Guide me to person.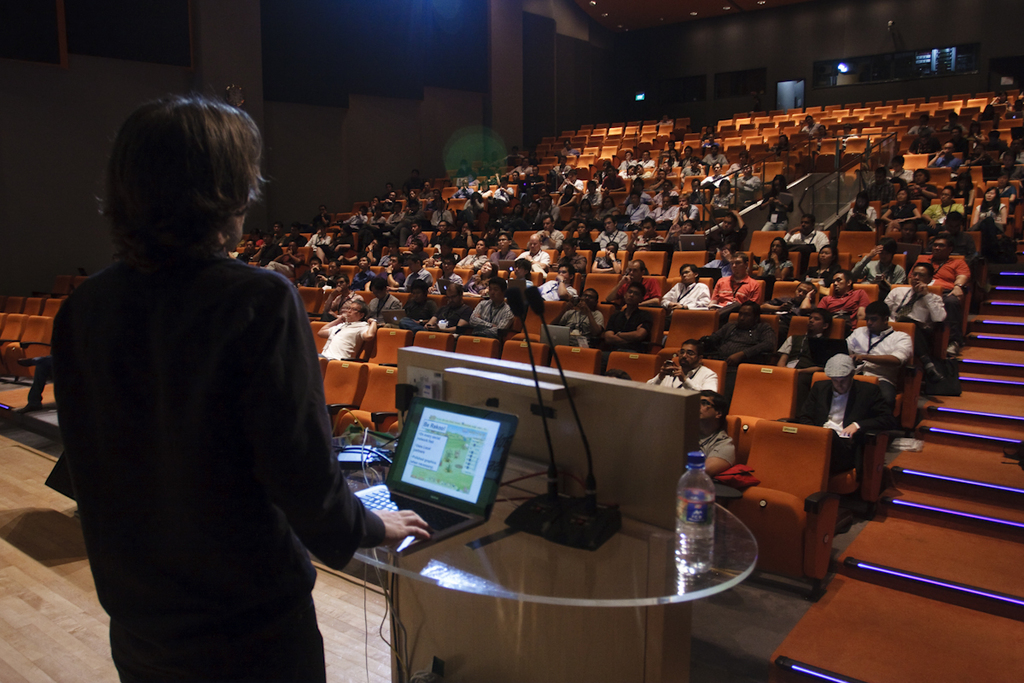
Guidance: 640/335/725/403.
